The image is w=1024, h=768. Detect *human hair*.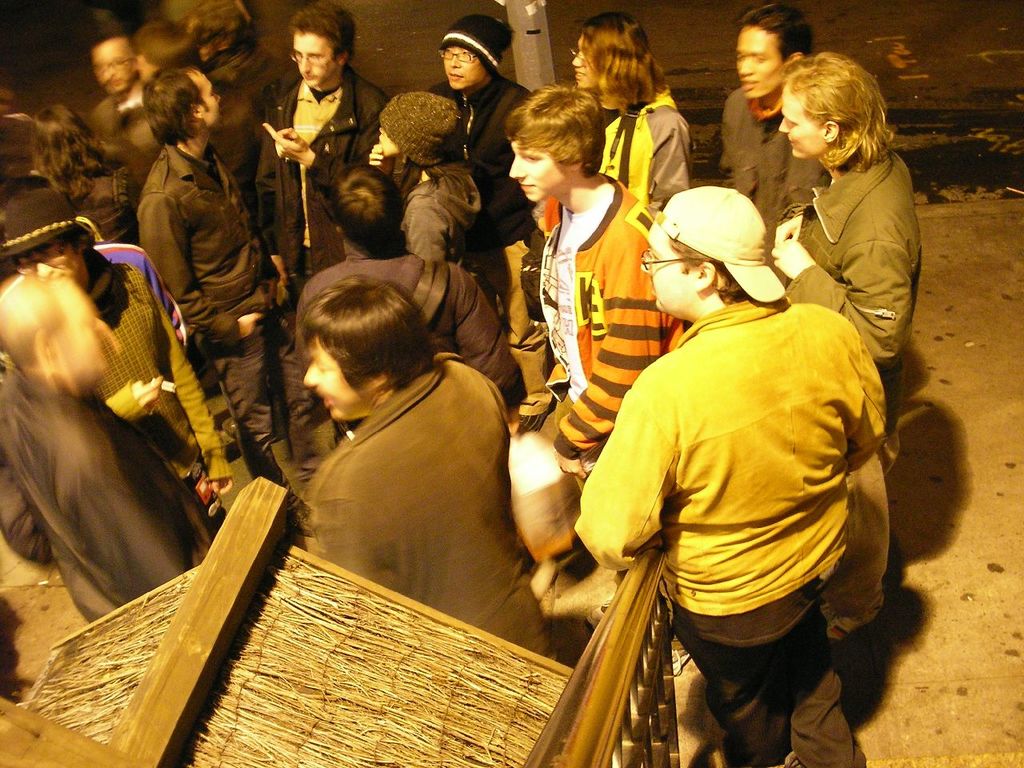
Detection: bbox=[742, 2, 816, 60].
